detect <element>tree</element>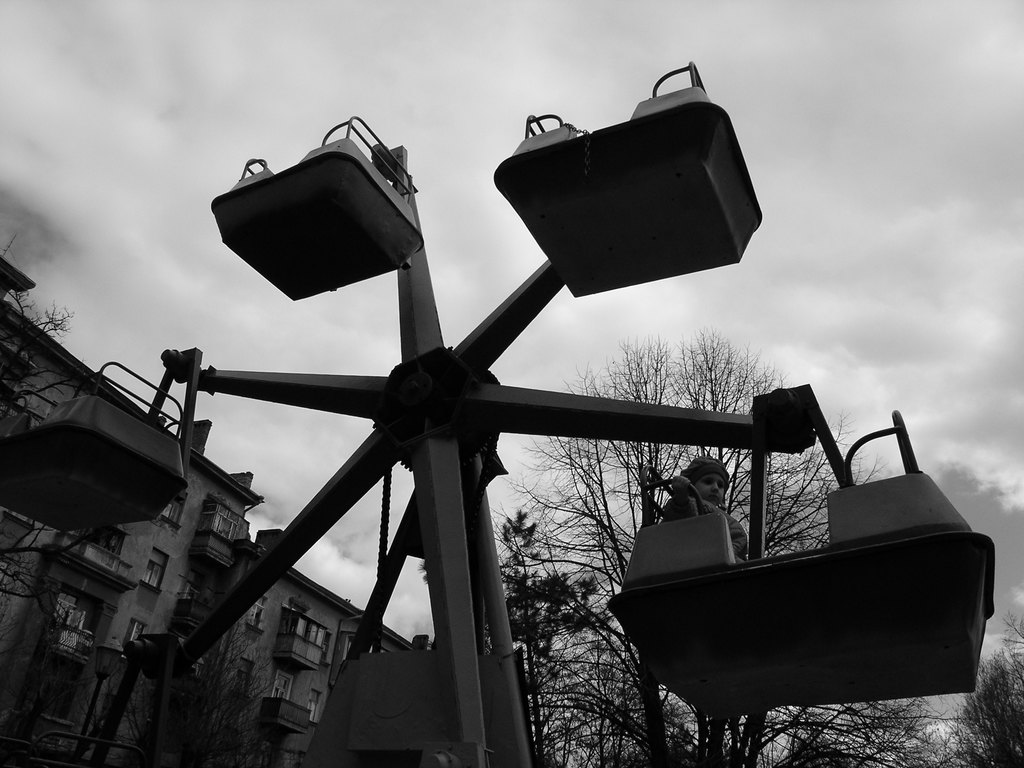
947:605:1023:767
